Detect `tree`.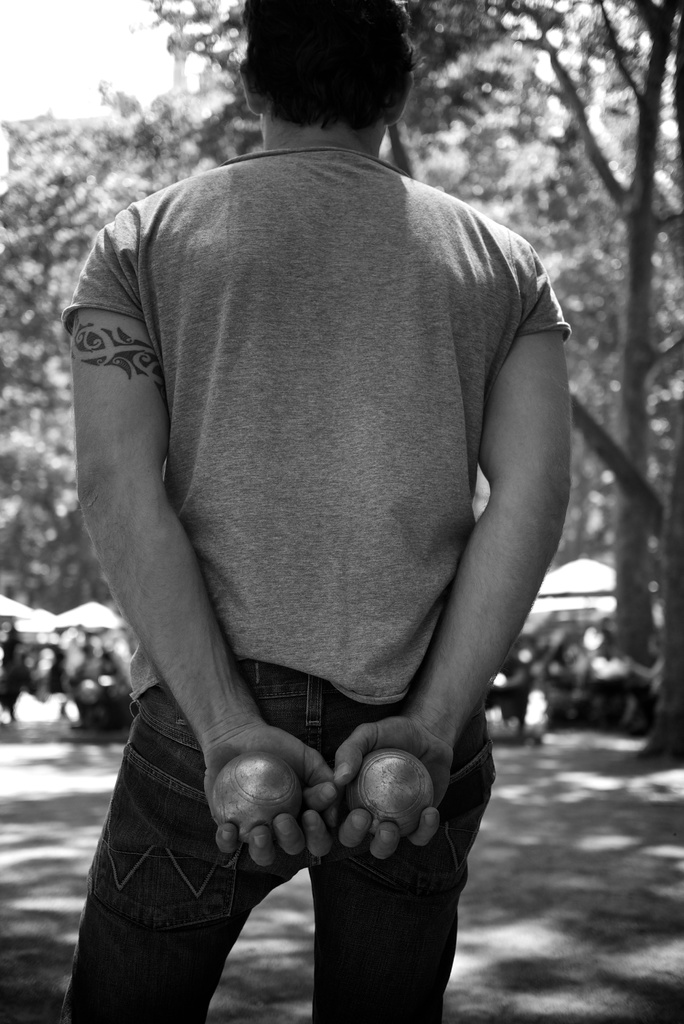
Detected at detection(0, 0, 239, 615).
